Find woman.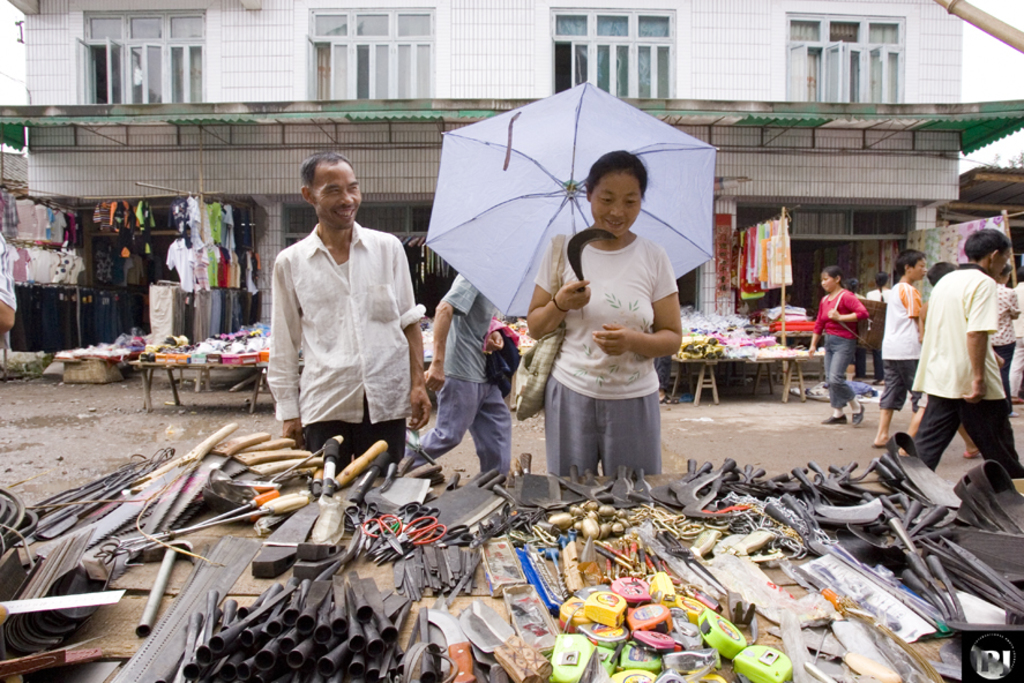
box=[809, 262, 869, 425].
